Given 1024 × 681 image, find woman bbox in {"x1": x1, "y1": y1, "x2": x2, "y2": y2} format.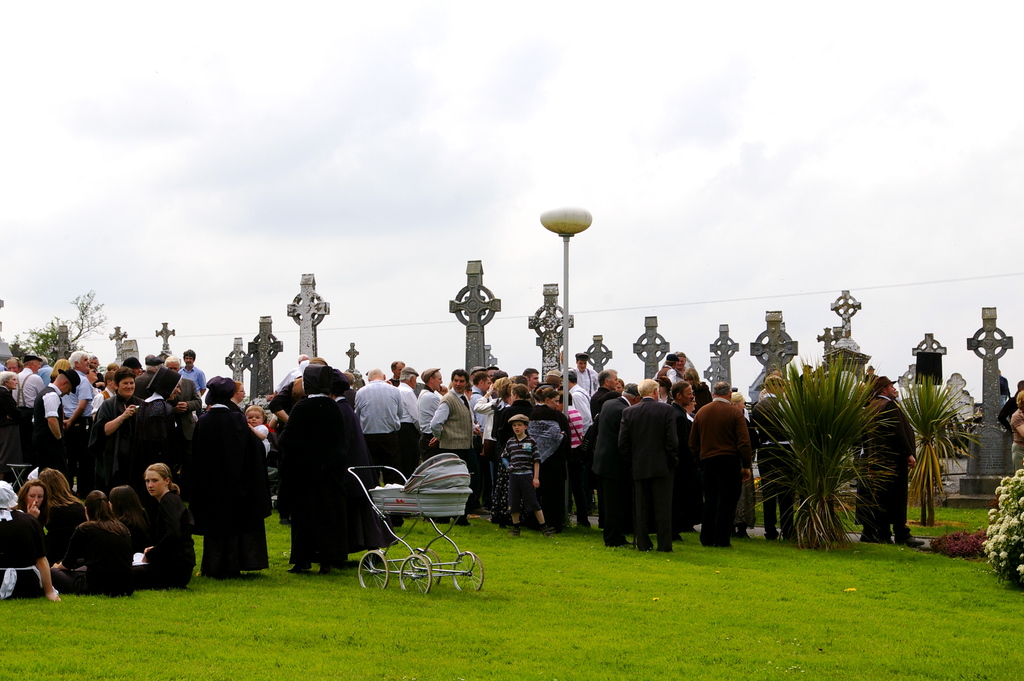
{"x1": 188, "y1": 375, "x2": 276, "y2": 585}.
